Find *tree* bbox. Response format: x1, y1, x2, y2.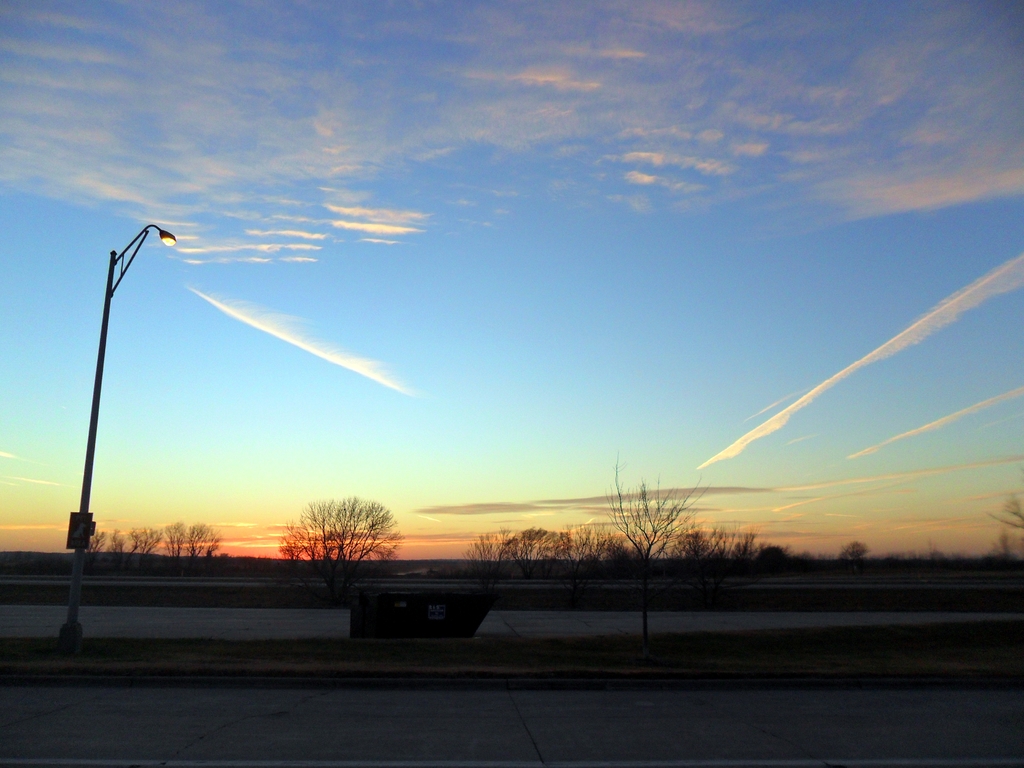
256, 484, 405, 595.
